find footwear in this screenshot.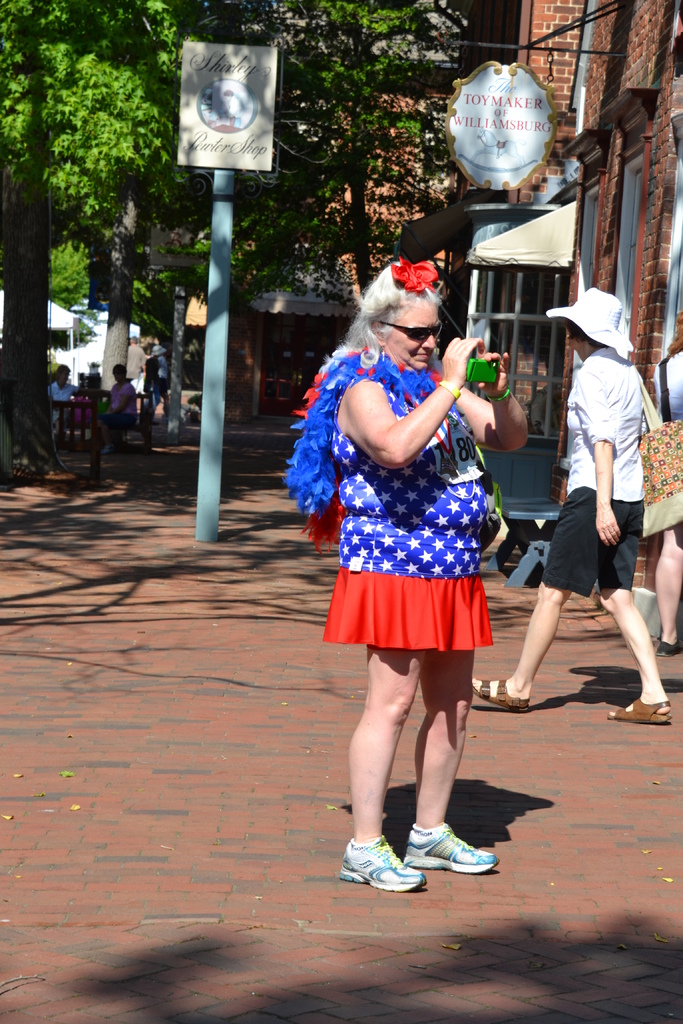
The bounding box for footwear is [602,696,672,726].
